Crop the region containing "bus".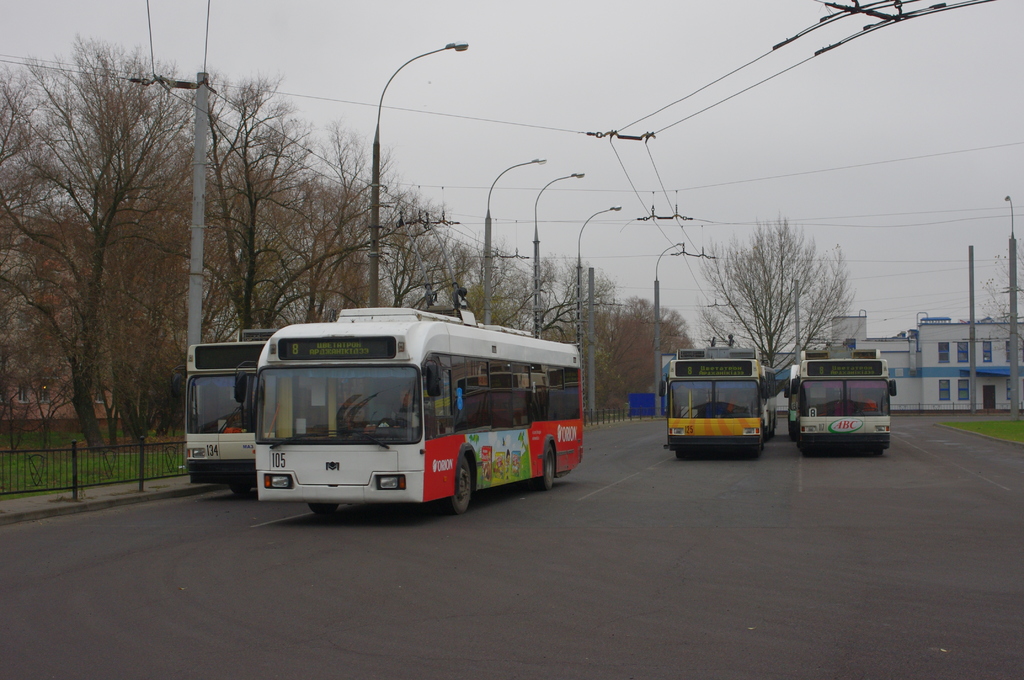
Crop region: 794:360:899:458.
